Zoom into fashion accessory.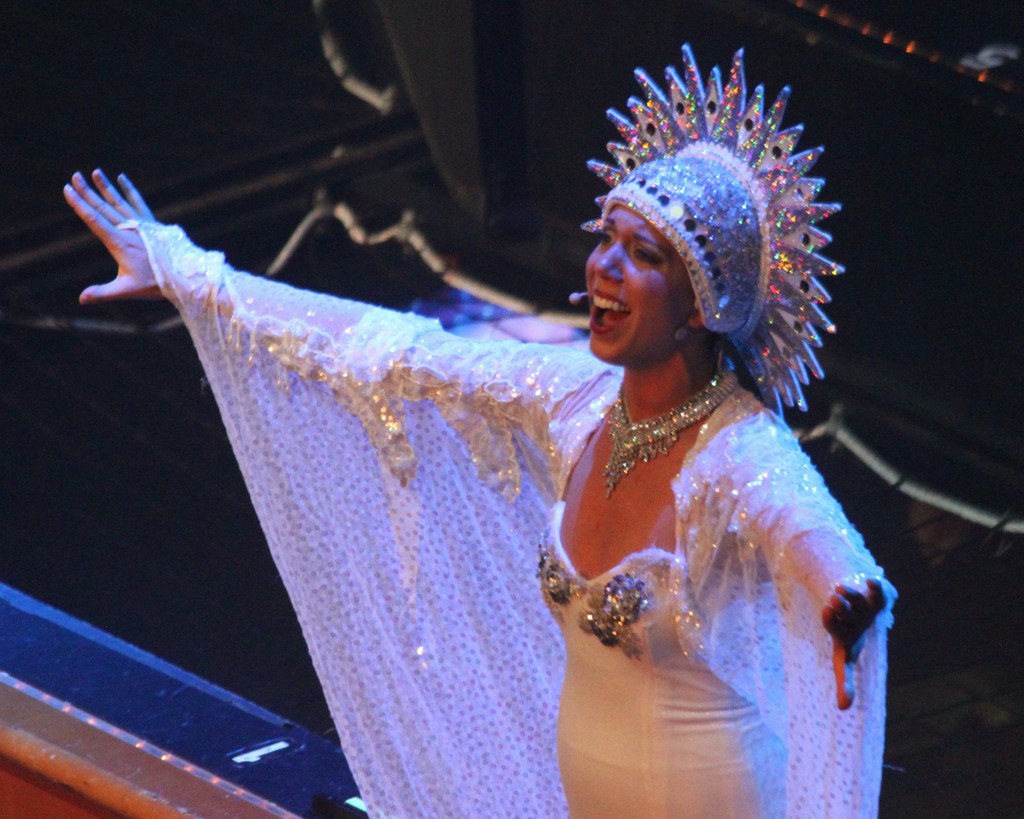
Zoom target: pyautogui.locateOnScreen(672, 324, 692, 340).
